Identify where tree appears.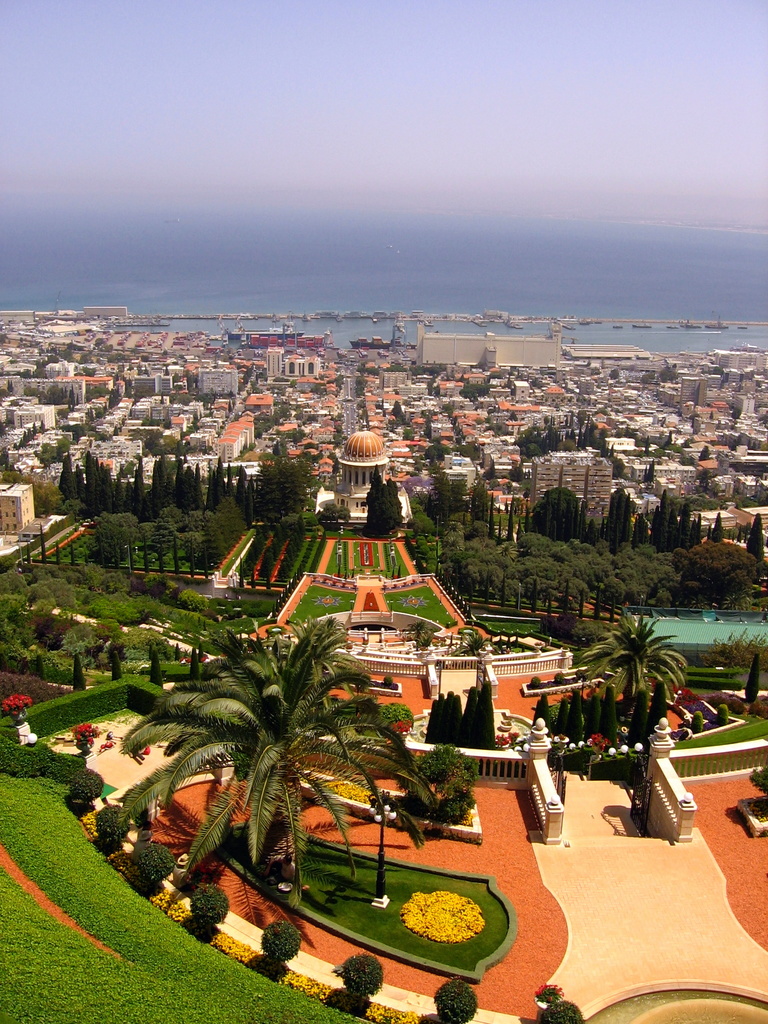
Appears at l=456, t=435, r=486, b=465.
